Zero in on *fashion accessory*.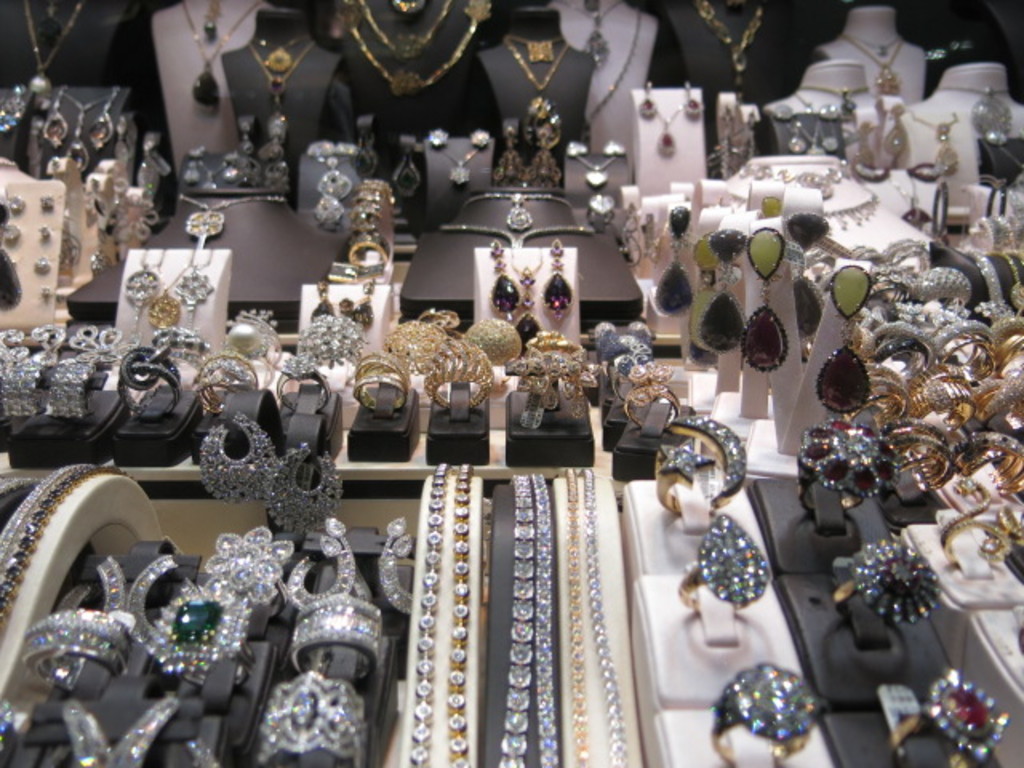
Zeroed in: bbox=(699, 222, 749, 355).
